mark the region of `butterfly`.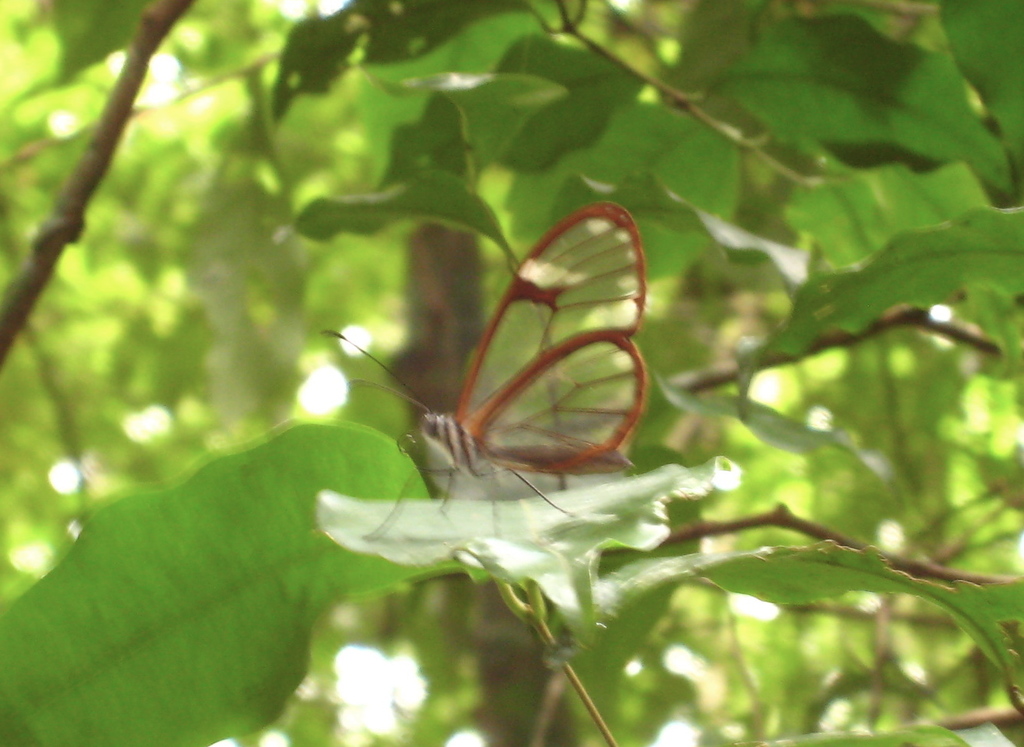
Region: BBox(337, 171, 664, 536).
